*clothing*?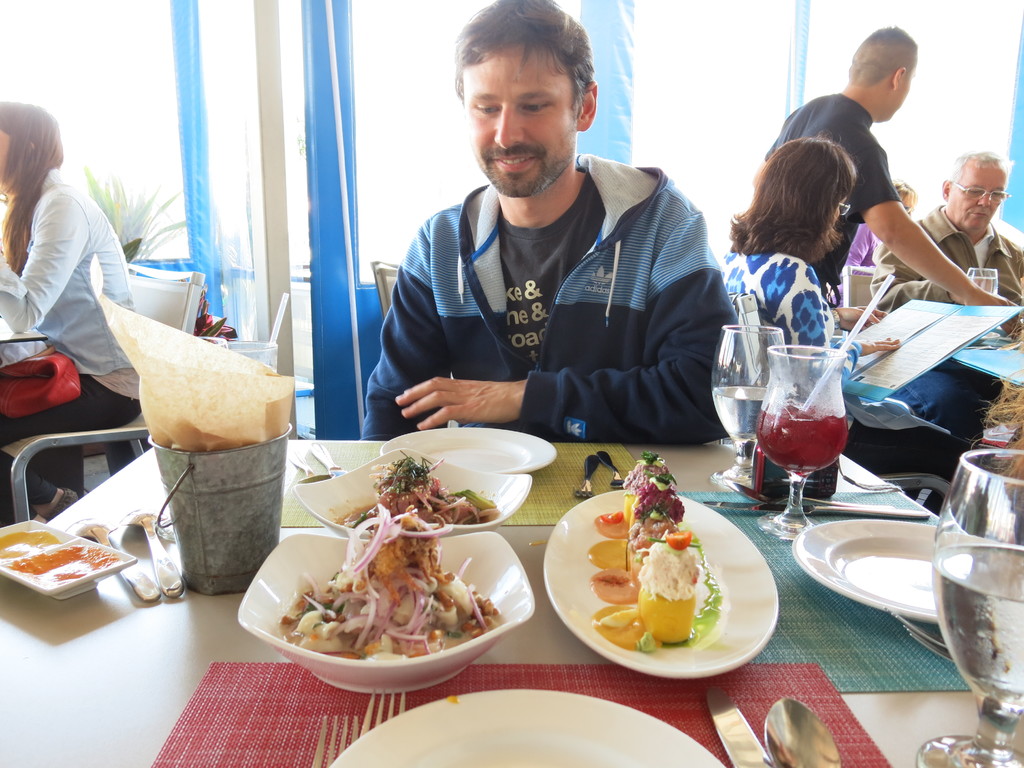
locate(874, 202, 1023, 316)
